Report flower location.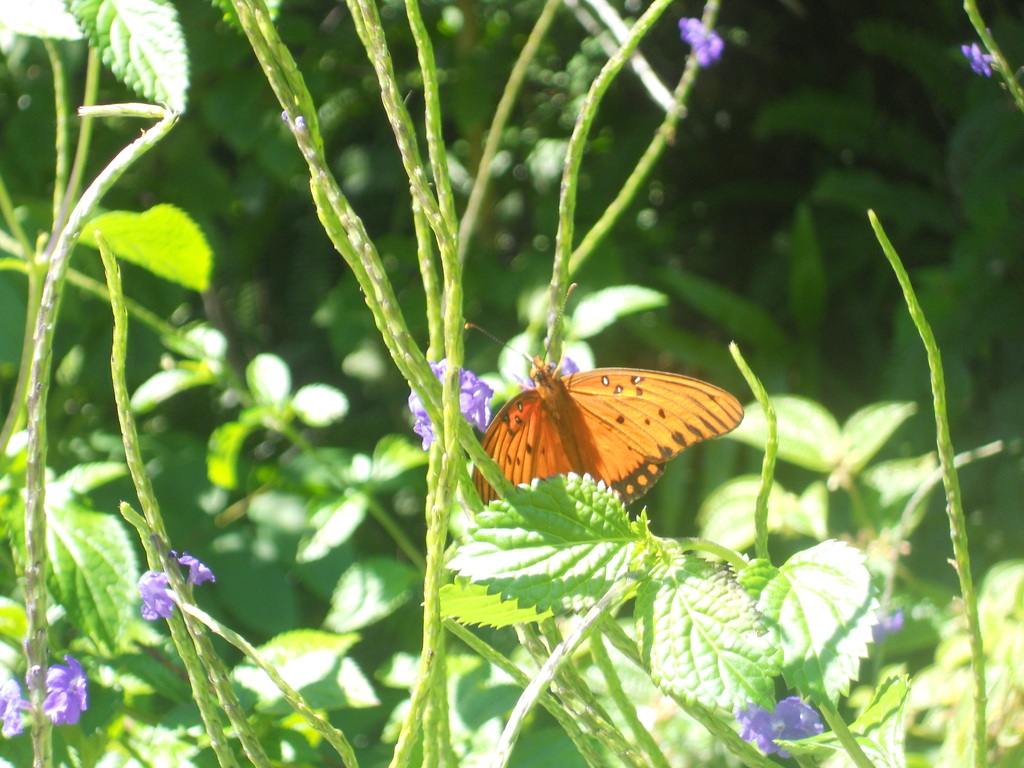
Report: BBox(177, 550, 216, 585).
